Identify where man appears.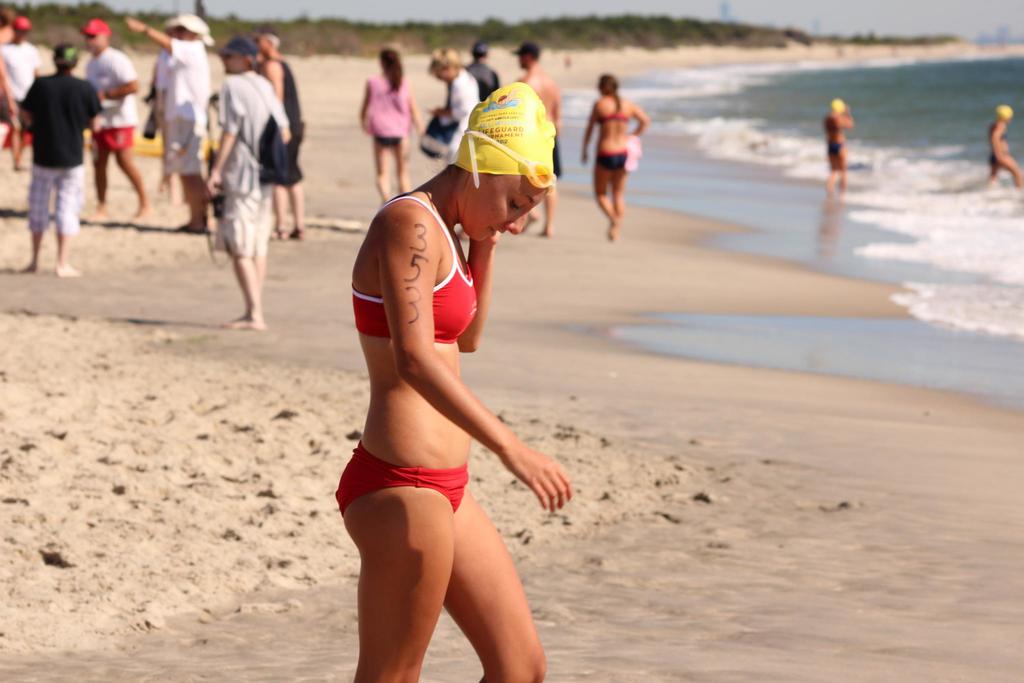
Appears at (515,43,564,236).
